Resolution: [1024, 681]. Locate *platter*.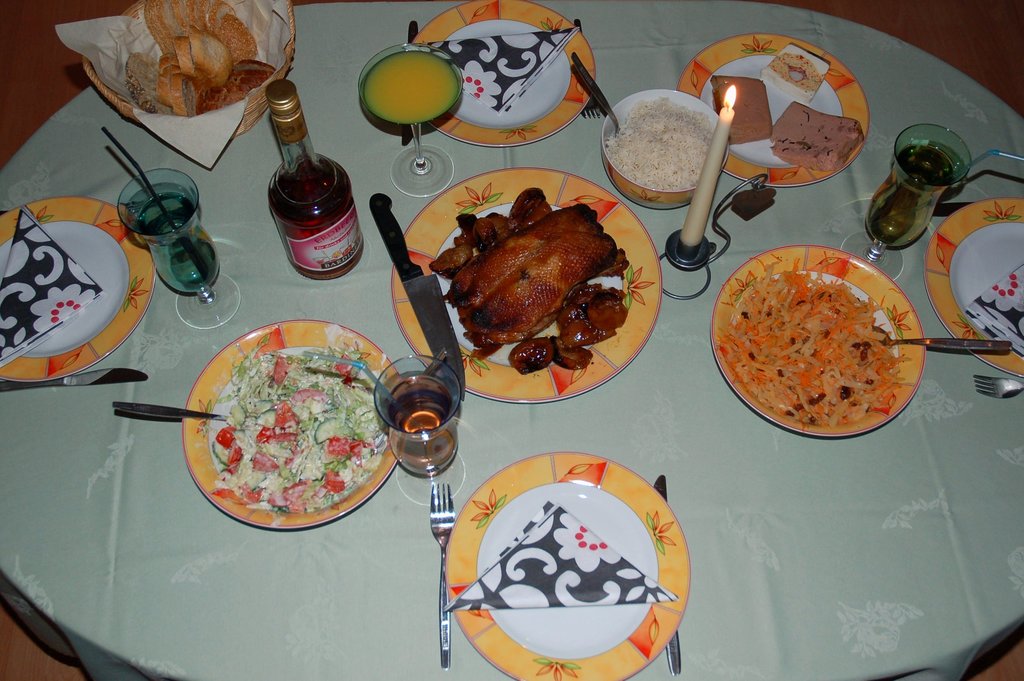
[927, 199, 1023, 376].
